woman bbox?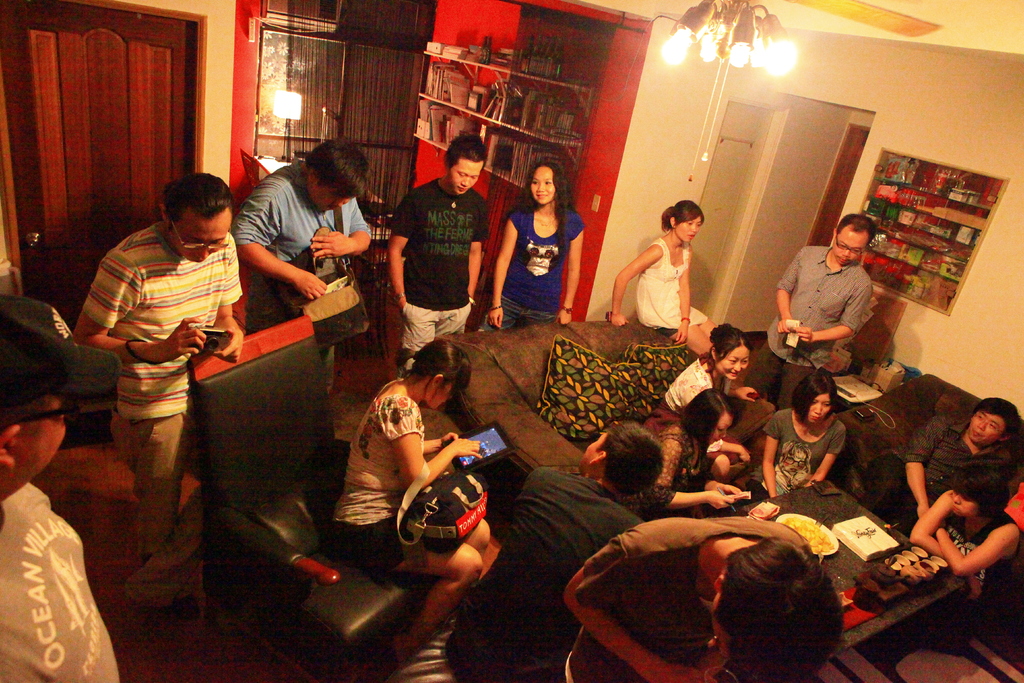
BBox(479, 160, 585, 332)
